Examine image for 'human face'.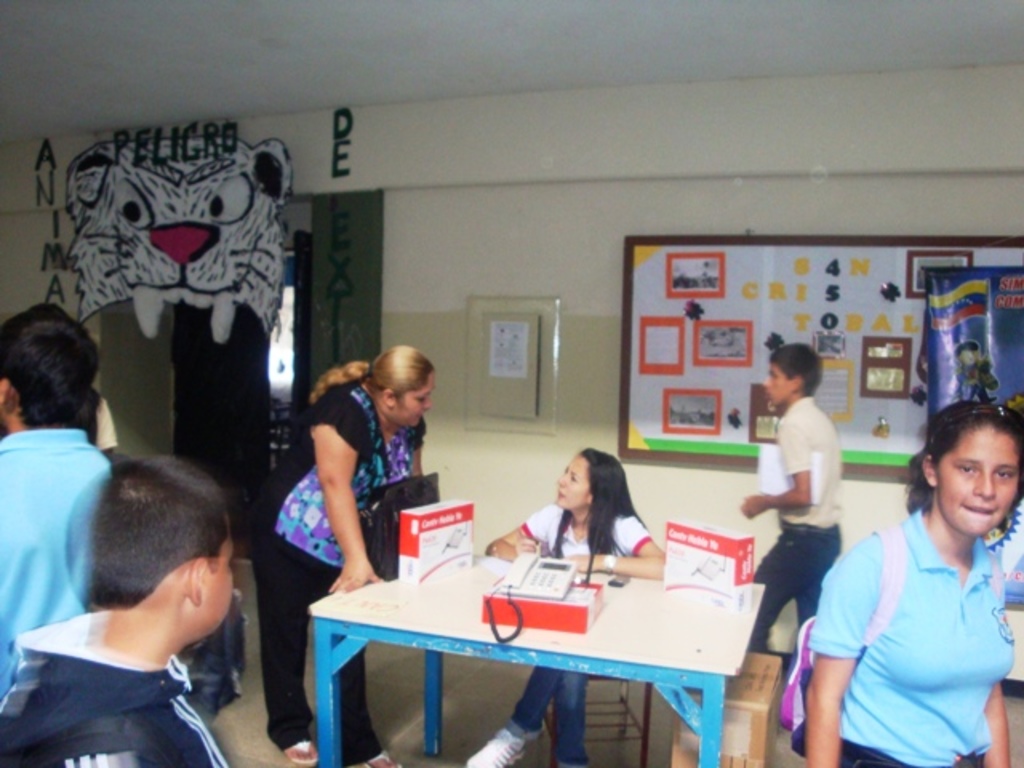
Examination result: [x1=558, y1=458, x2=590, y2=510].
